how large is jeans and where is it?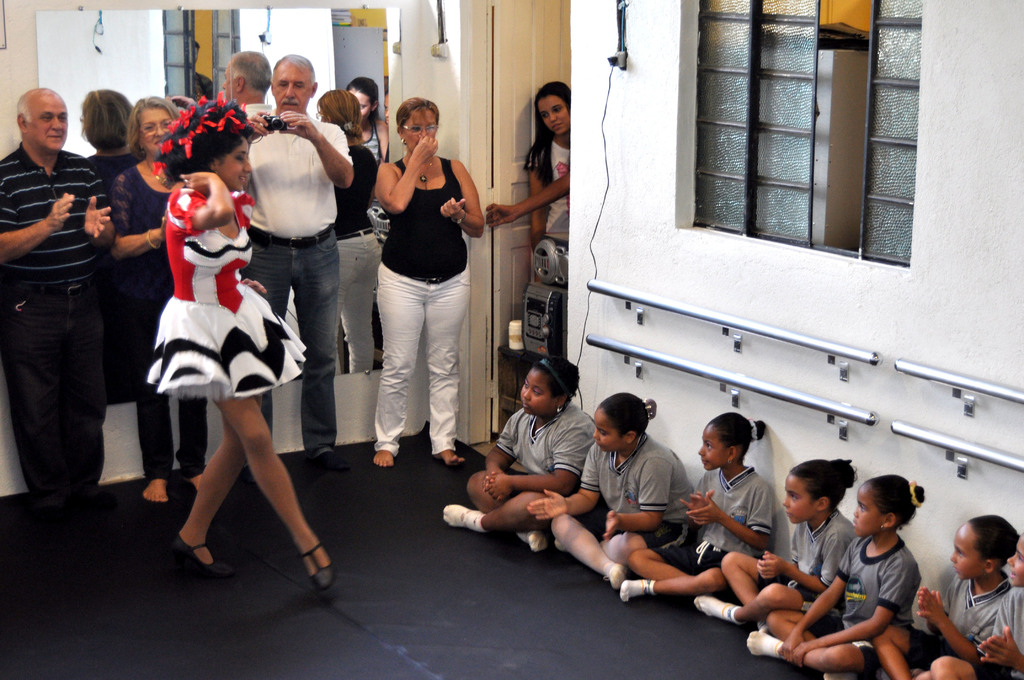
Bounding box: <bbox>333, 227, 383, 376</bbox>.
